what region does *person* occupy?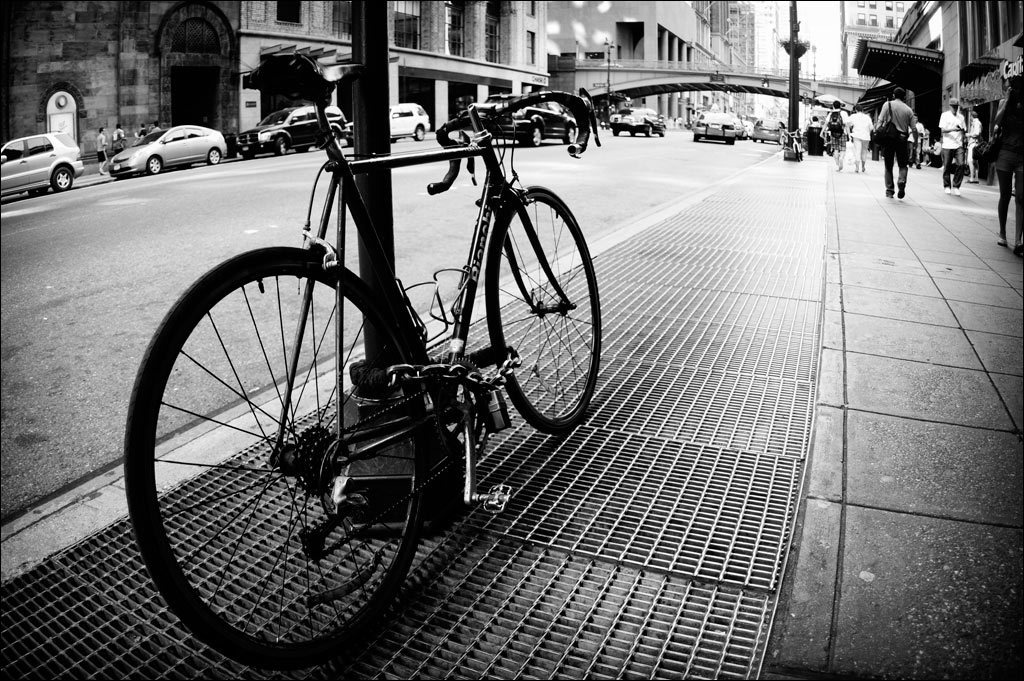
113, 122, 126, 156.
